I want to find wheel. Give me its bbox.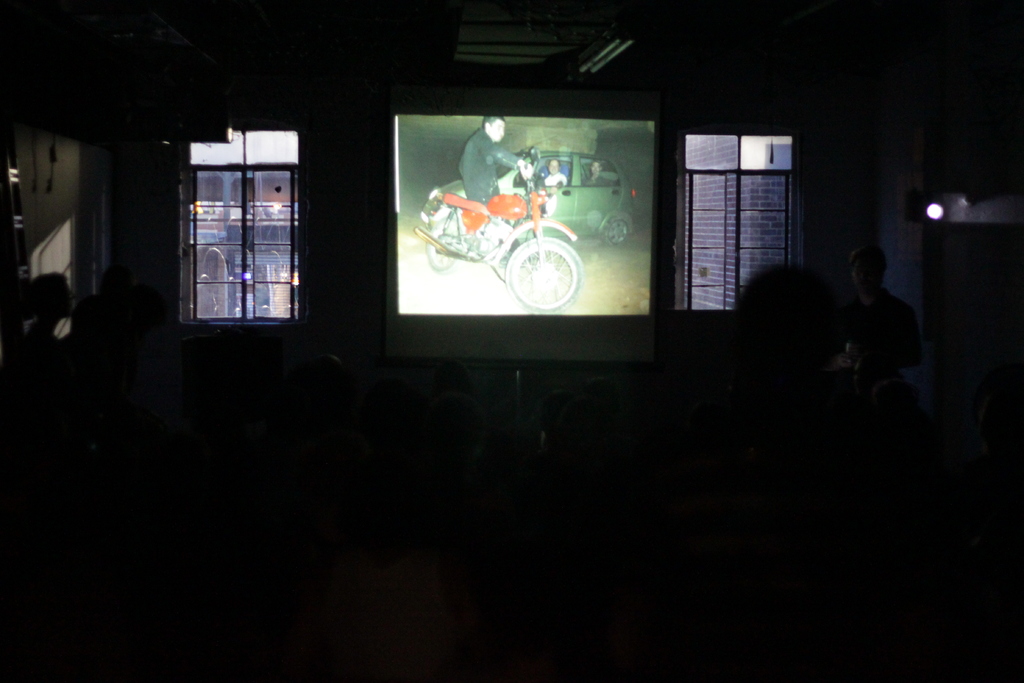
select_region(504, 238, 581, 315).
